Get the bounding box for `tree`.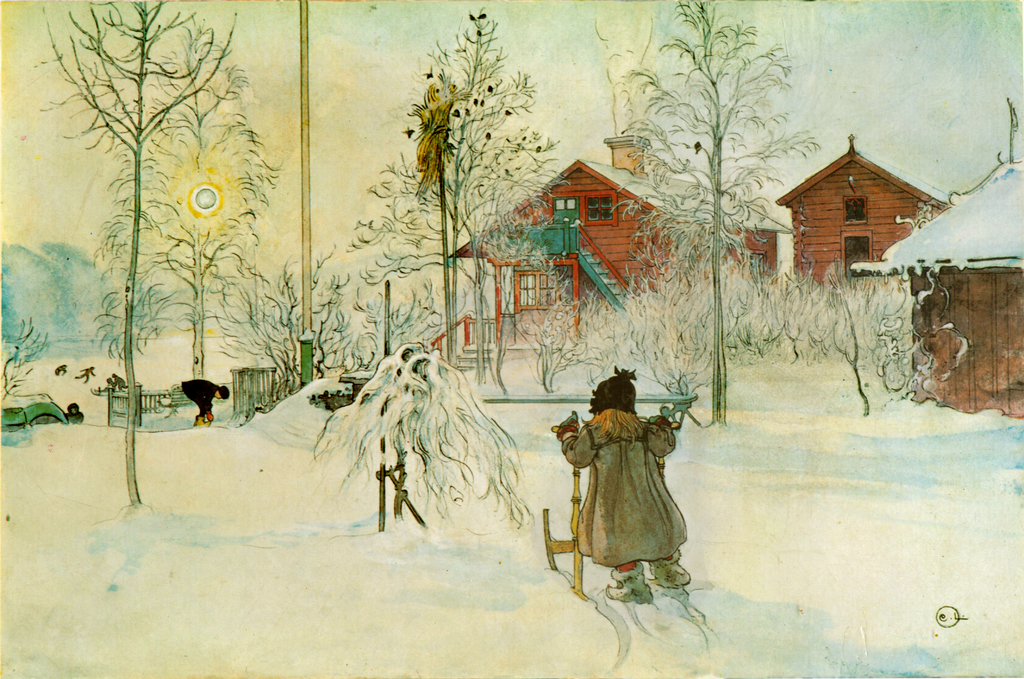
box(351, 1, 586, 381).
